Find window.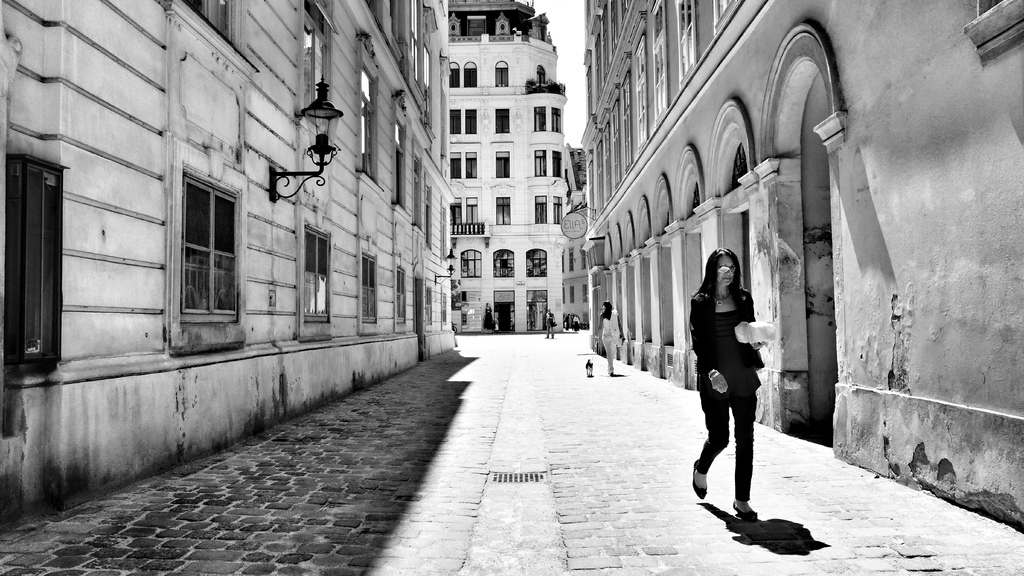
{"x1": 303, "y1": 13, "x2": 327, "y2": 109}.
